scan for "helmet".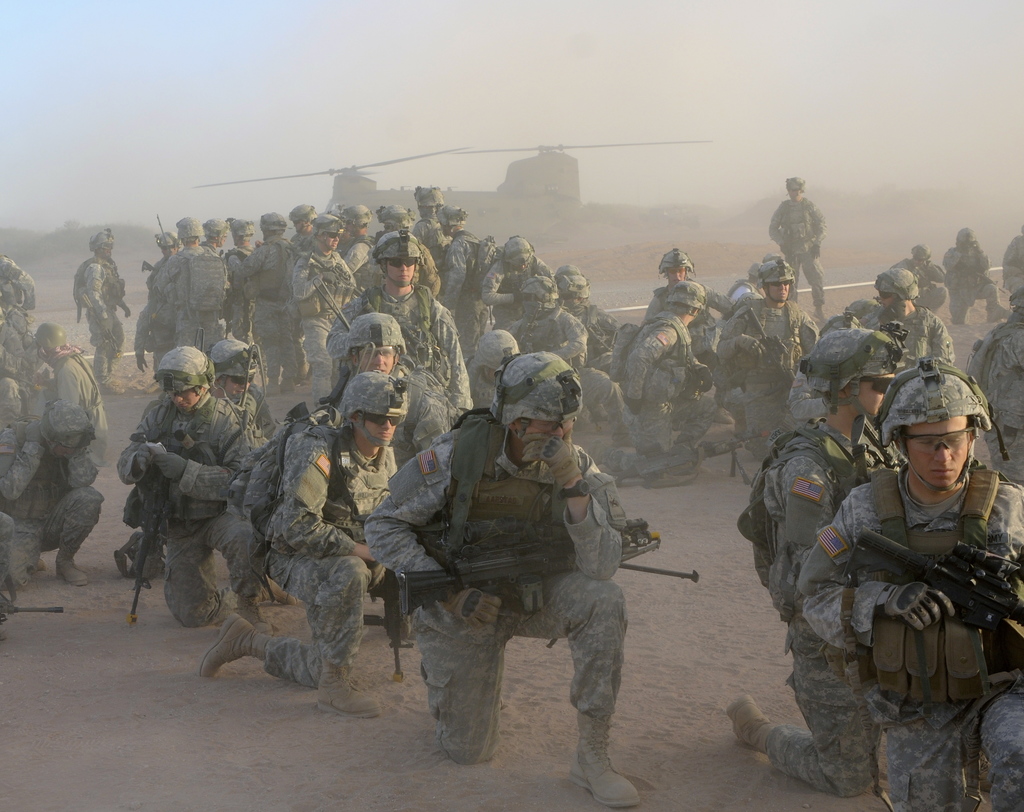
Scan result: [left=202, top=216, right=225, bottom=246].
